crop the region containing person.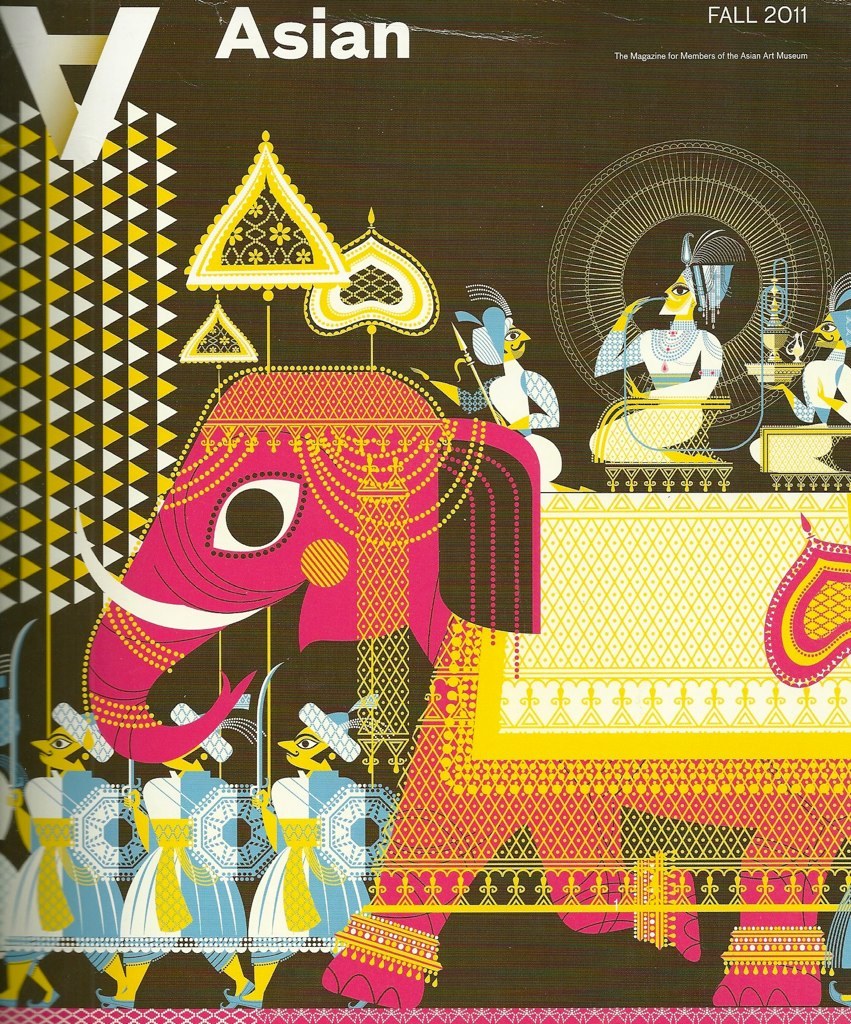
Crop region: 584 226 744 458.
